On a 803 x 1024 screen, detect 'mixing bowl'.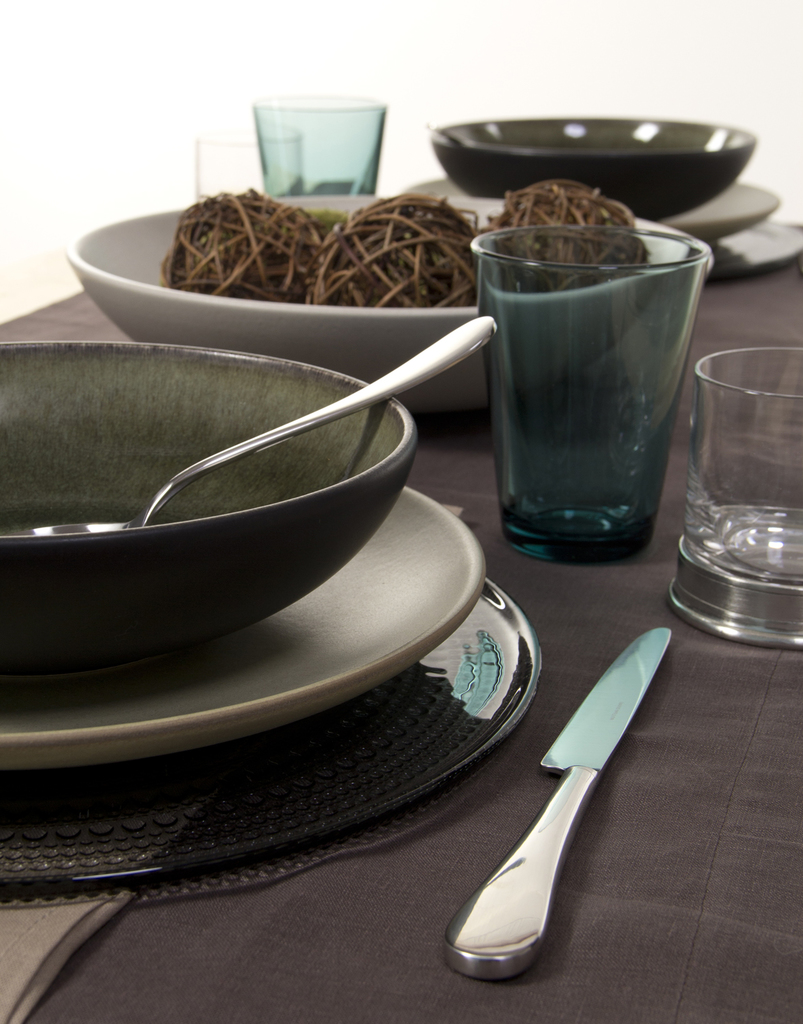
select_region(2, 319, 455, 653).
